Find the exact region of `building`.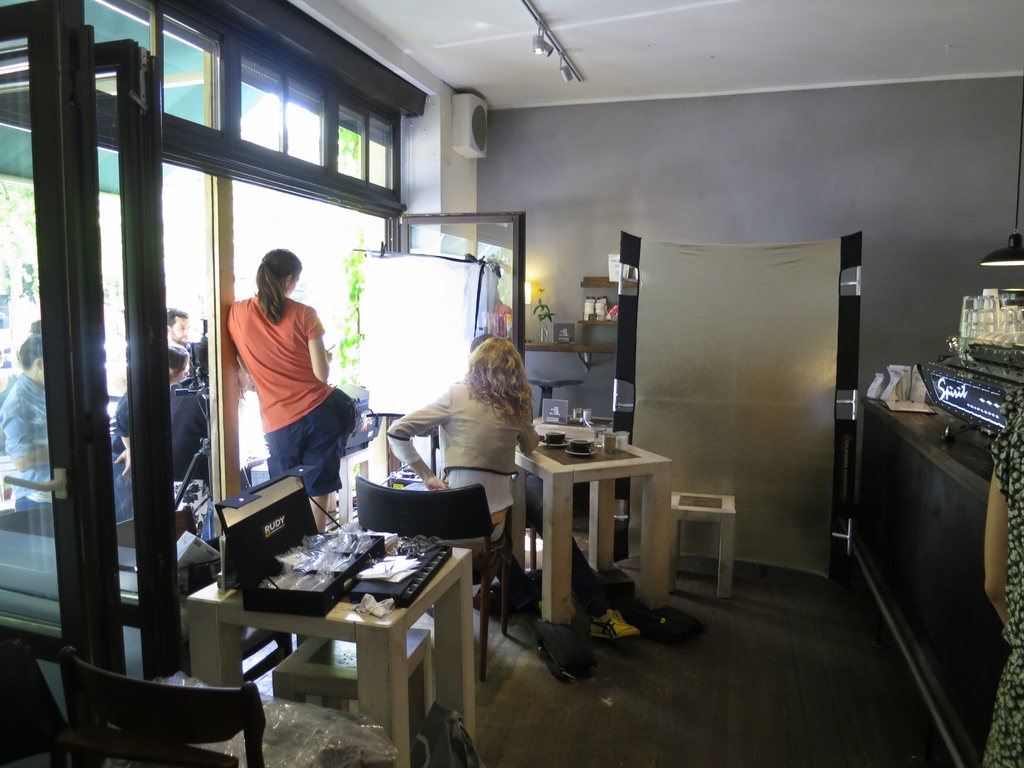
Exact region: (0,0,1023,767).
